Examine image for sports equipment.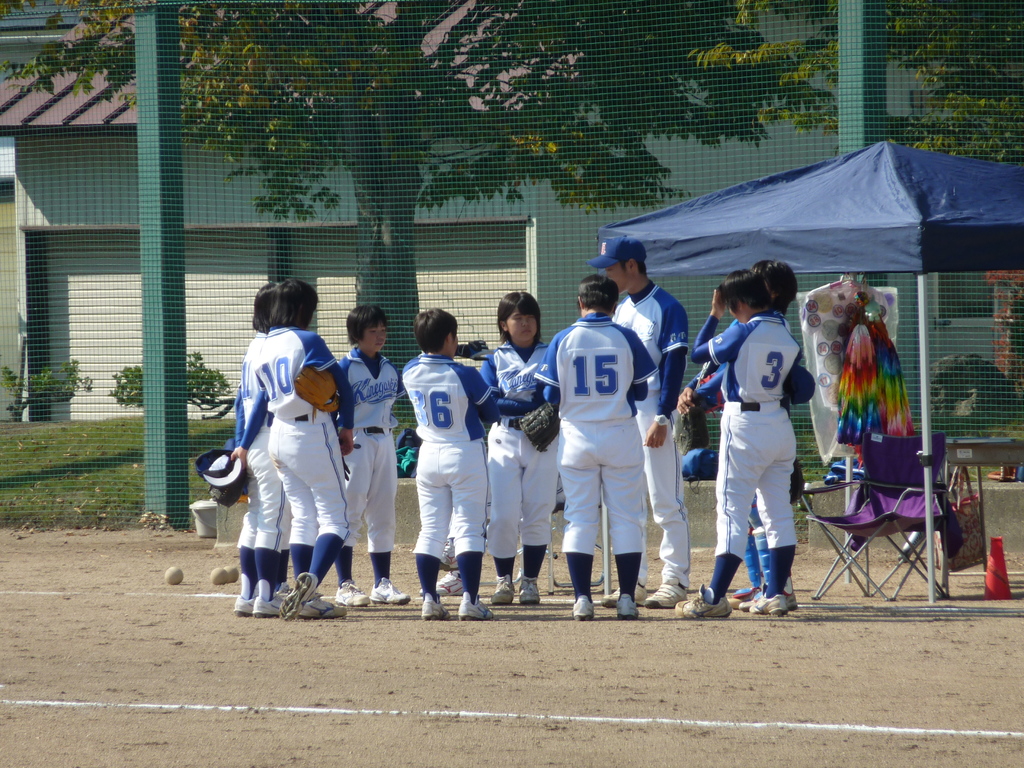
Examination result: [674,582,735,623].
